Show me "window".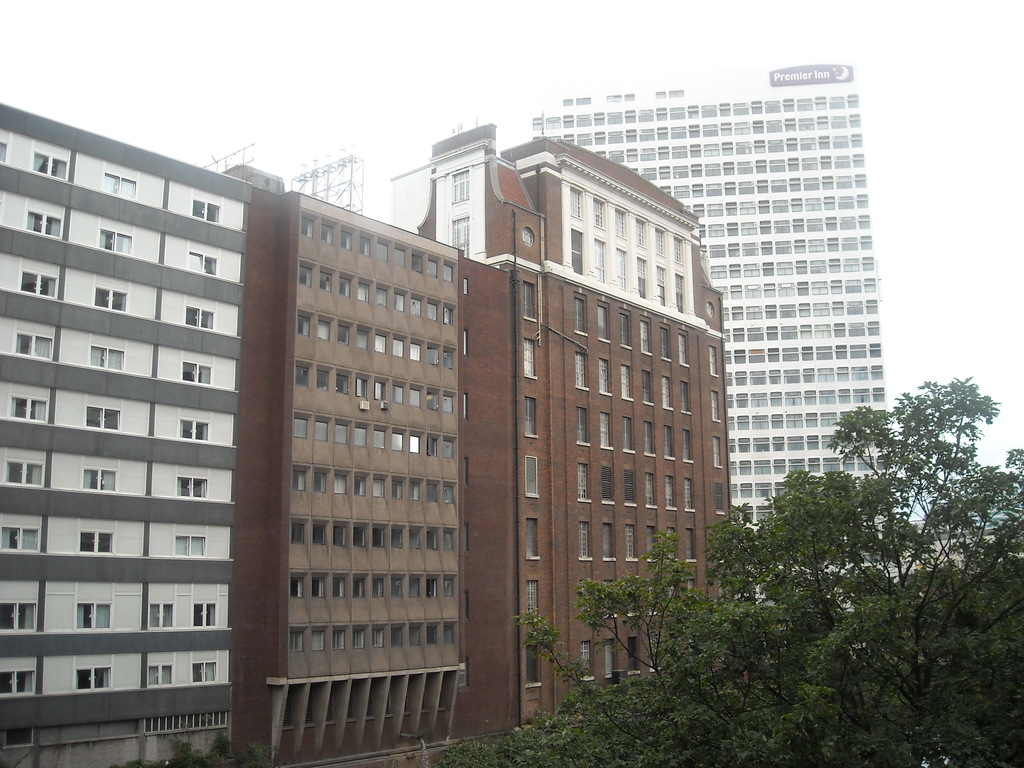
"window" is here: <region>298, 316, 310, 335</region>.
